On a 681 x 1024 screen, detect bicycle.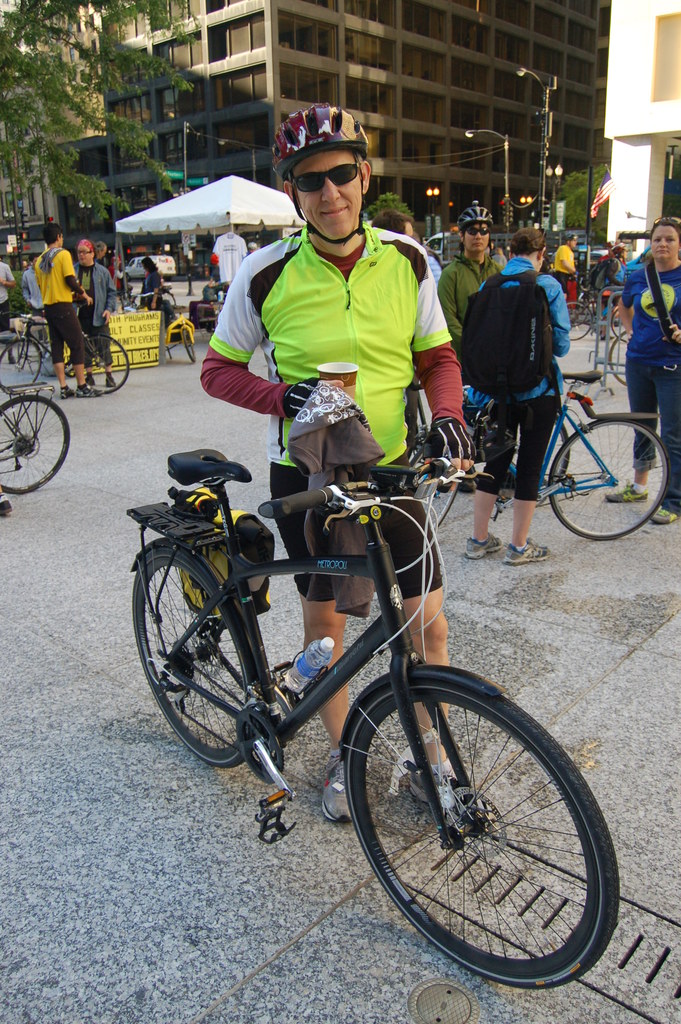
[left=406, top=355, right=672, bottom=526].
